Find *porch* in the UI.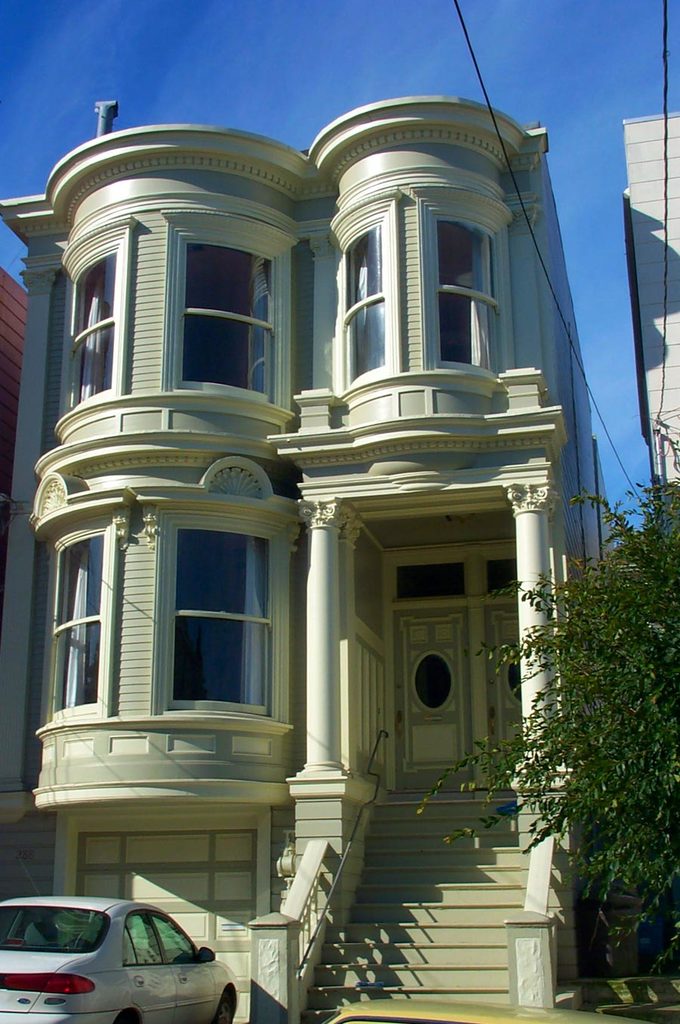
UI element at rect(240, 778, 595, 1001).
